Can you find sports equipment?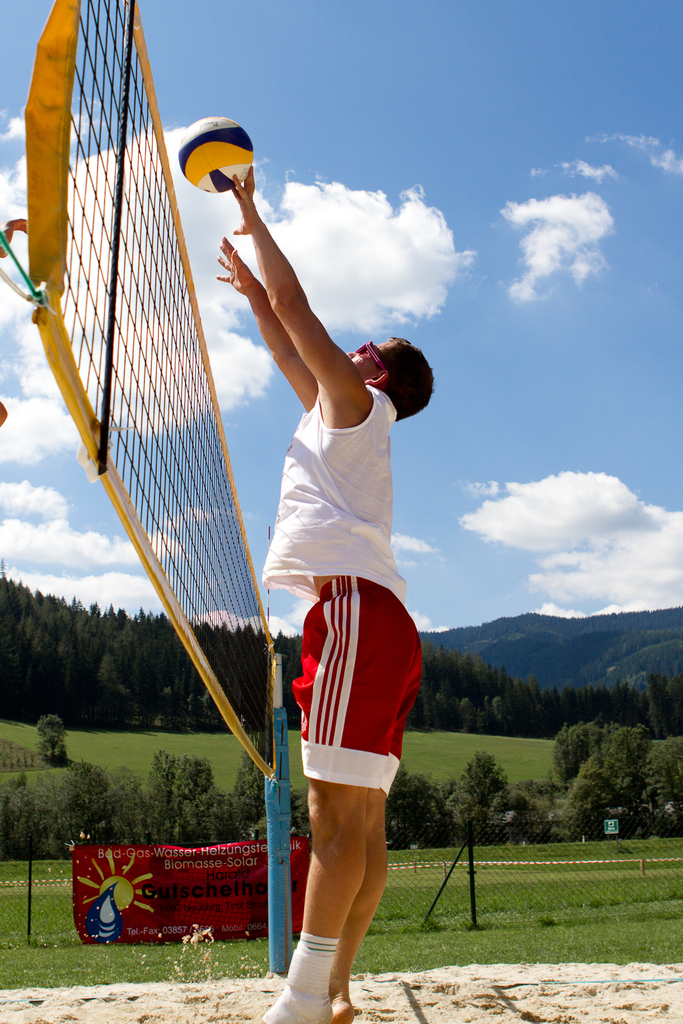
Yes, bounding box: pyautogui.locateOnScreen(0, 0, 276, 785).
